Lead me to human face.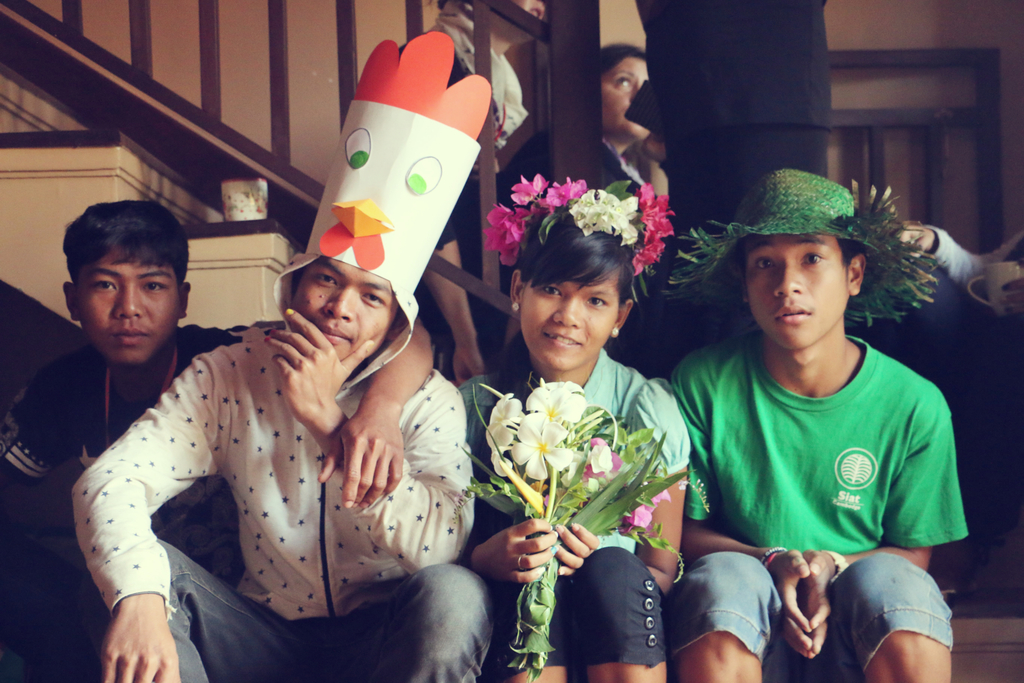
Lead to left=519, top=270, right=616, bottom=372.
